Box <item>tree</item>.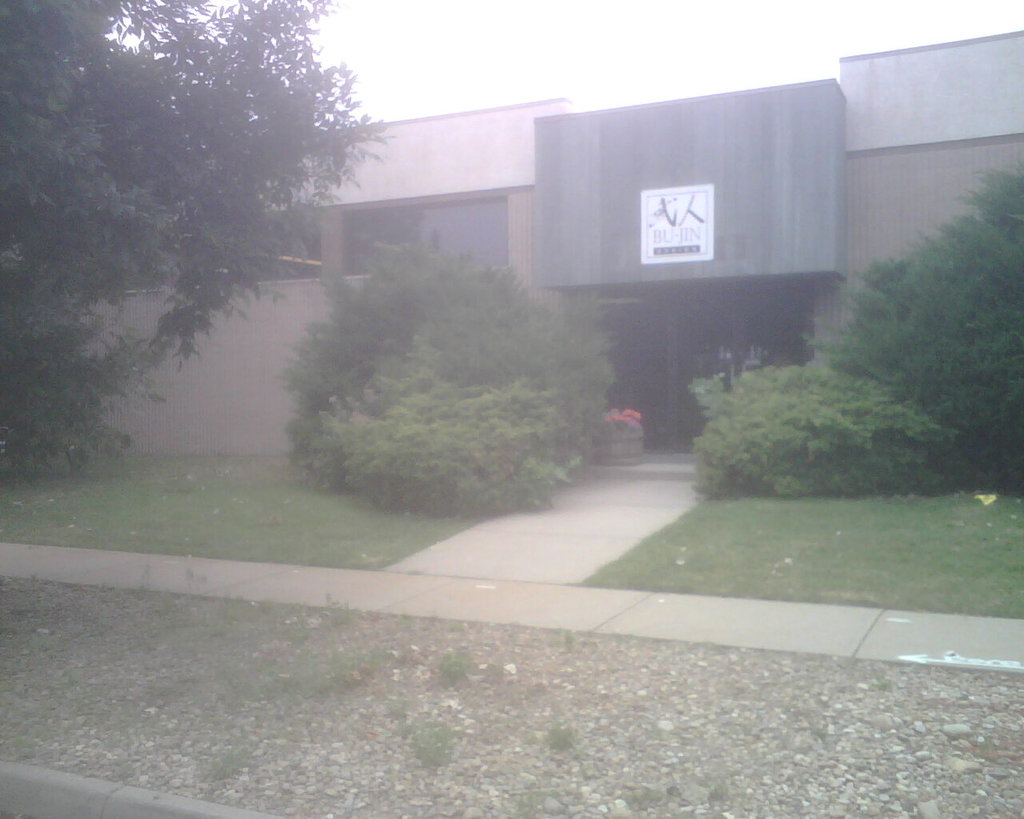
bbox=(819, 158, 1023, 489).
